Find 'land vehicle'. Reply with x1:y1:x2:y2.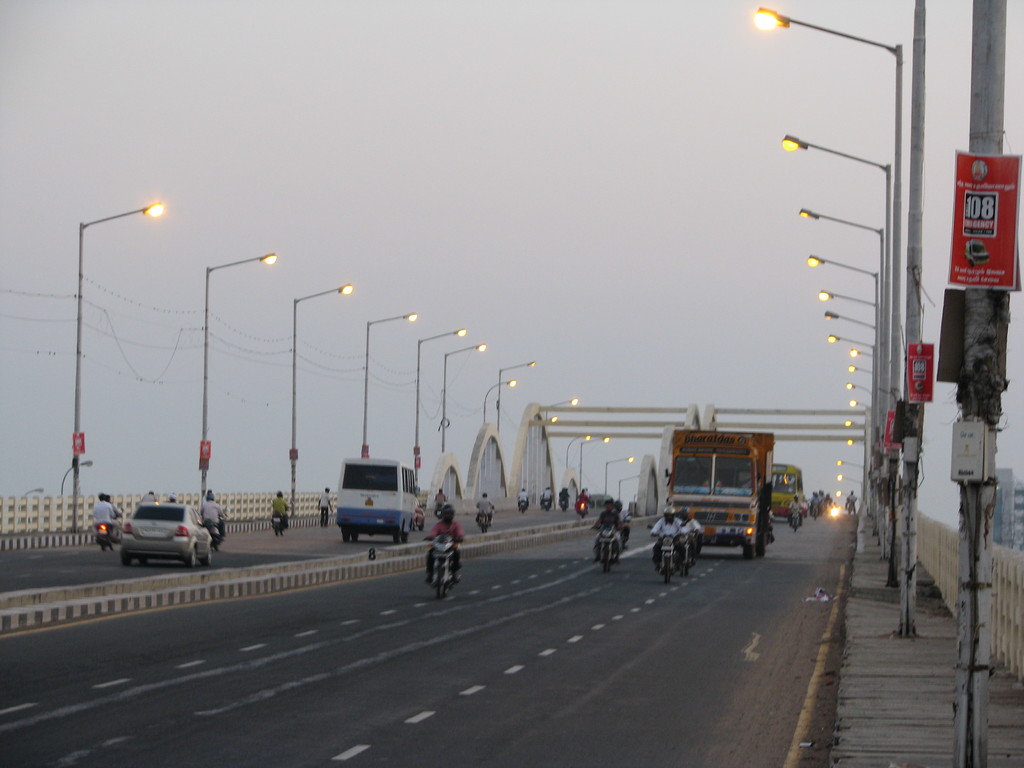
559:498:569:514.
